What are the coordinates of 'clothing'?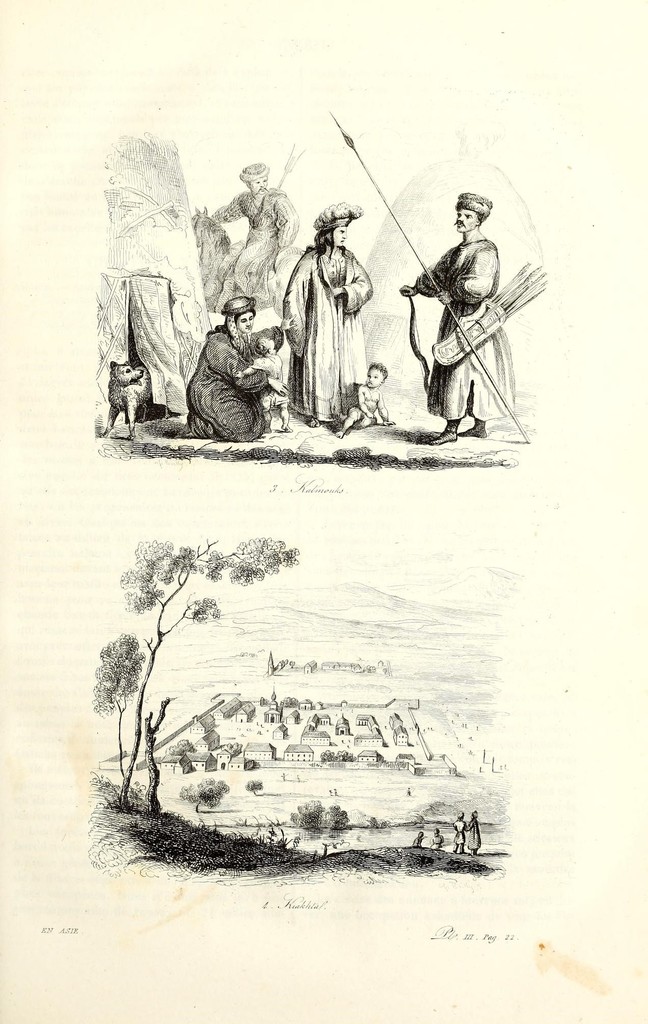
<box>455,824,466,850</box>.
